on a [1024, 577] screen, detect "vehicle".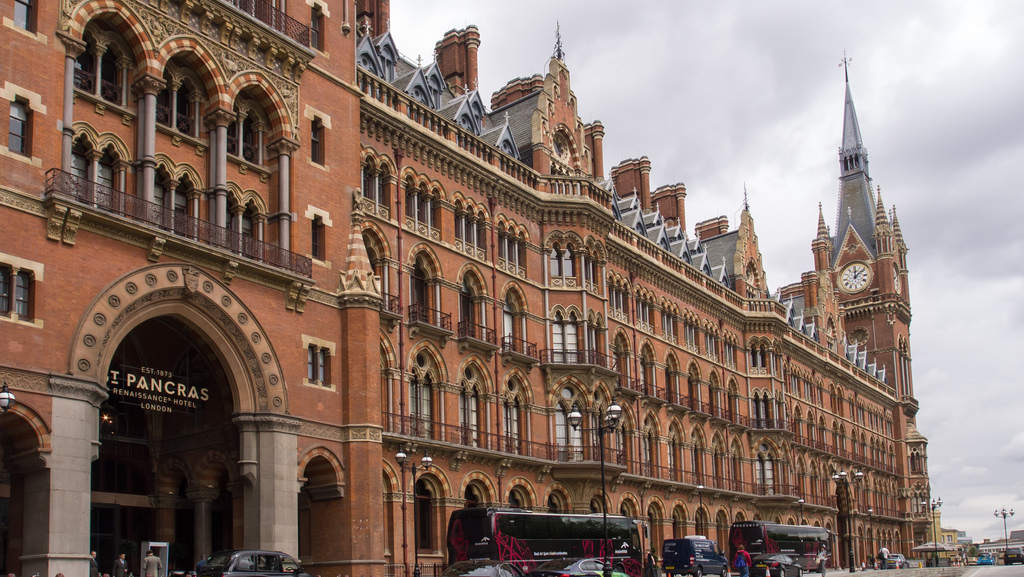
<region>966, 557, 977, 564</region>.
